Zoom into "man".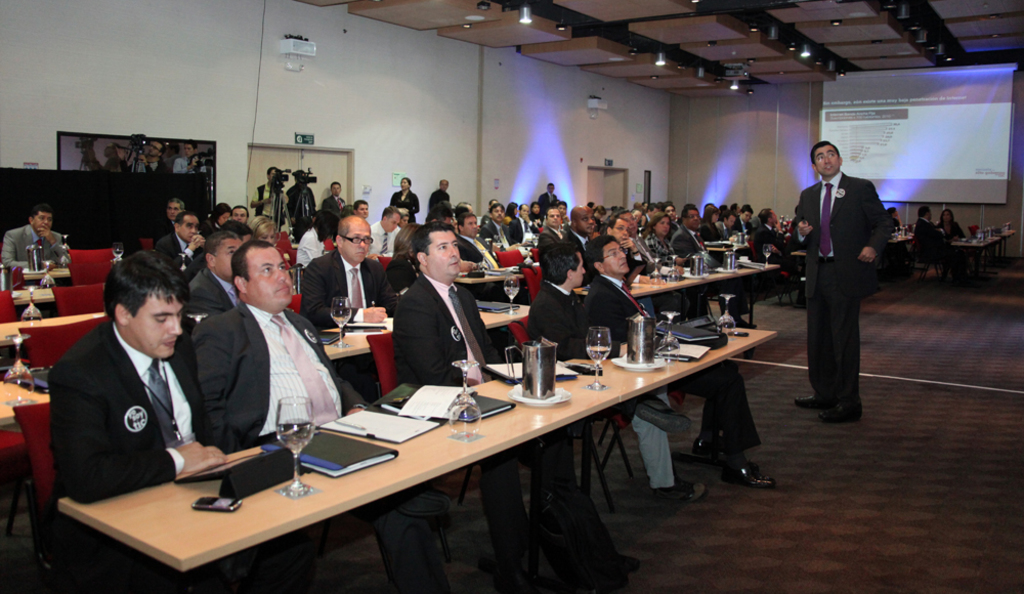
Zoom target: x1=369 y1=205 x2=401 y2=251.
